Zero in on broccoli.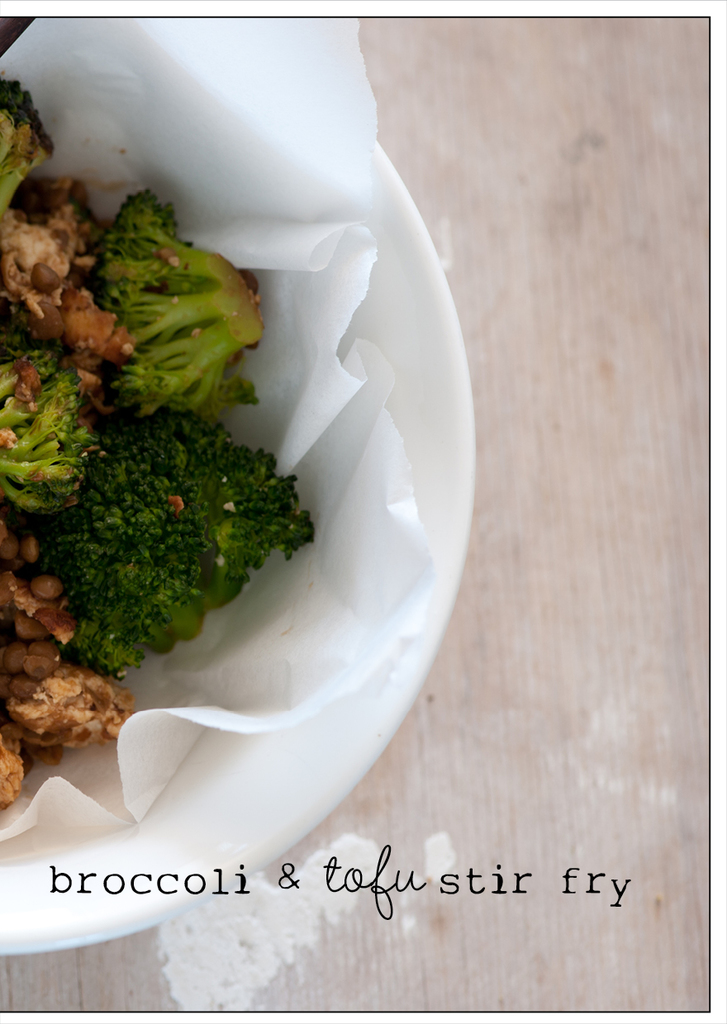
Zeroed in: detection(88, 187, 266, 420).
